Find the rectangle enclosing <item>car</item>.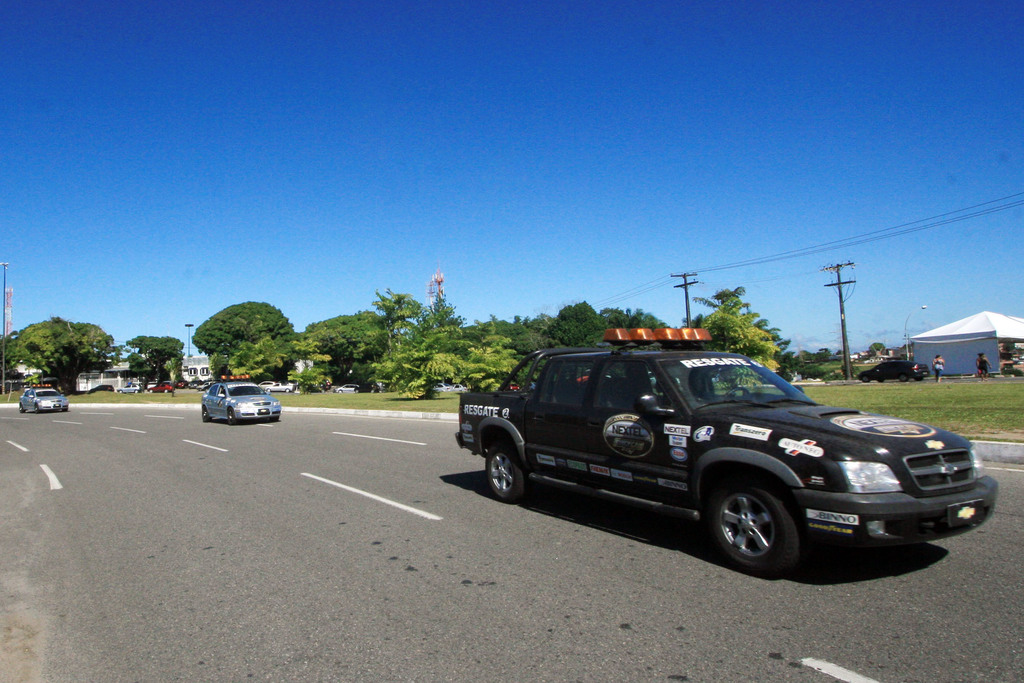
[186, 379, 203, 386].
